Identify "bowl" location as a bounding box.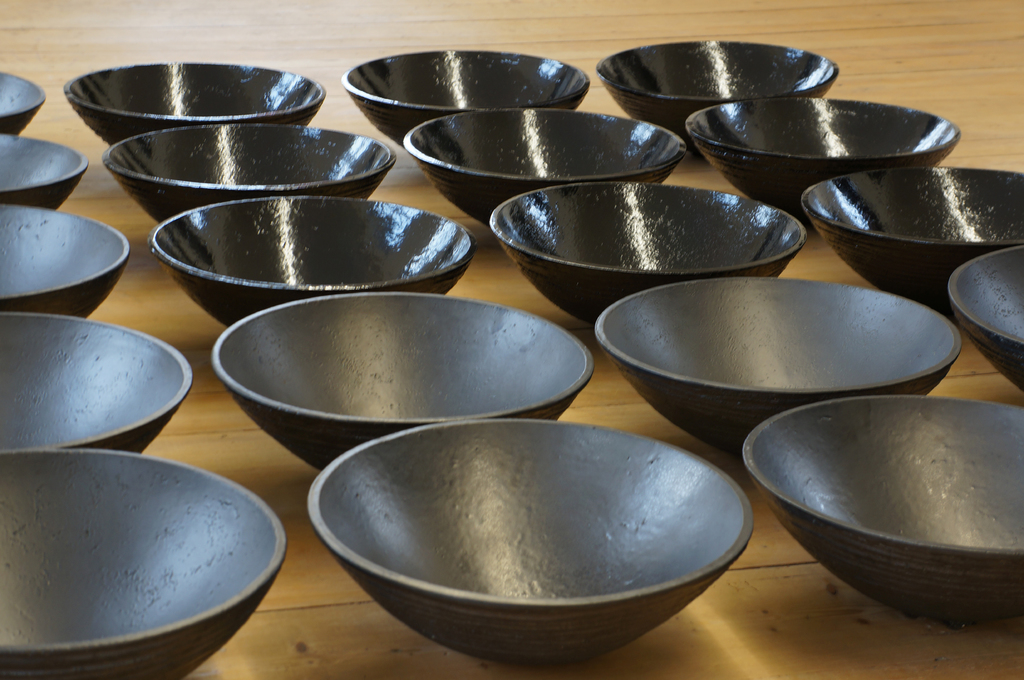
[left=212, top=296, right=591, bottom=473].
